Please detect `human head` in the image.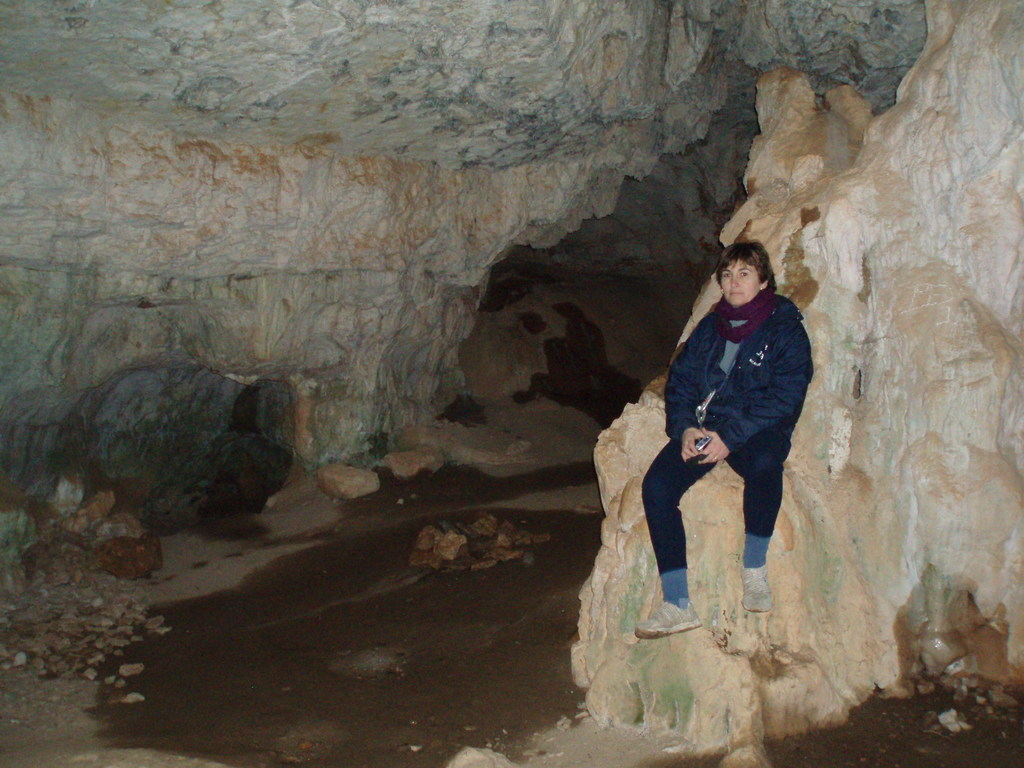
detection(701, 241, 783, 324).
